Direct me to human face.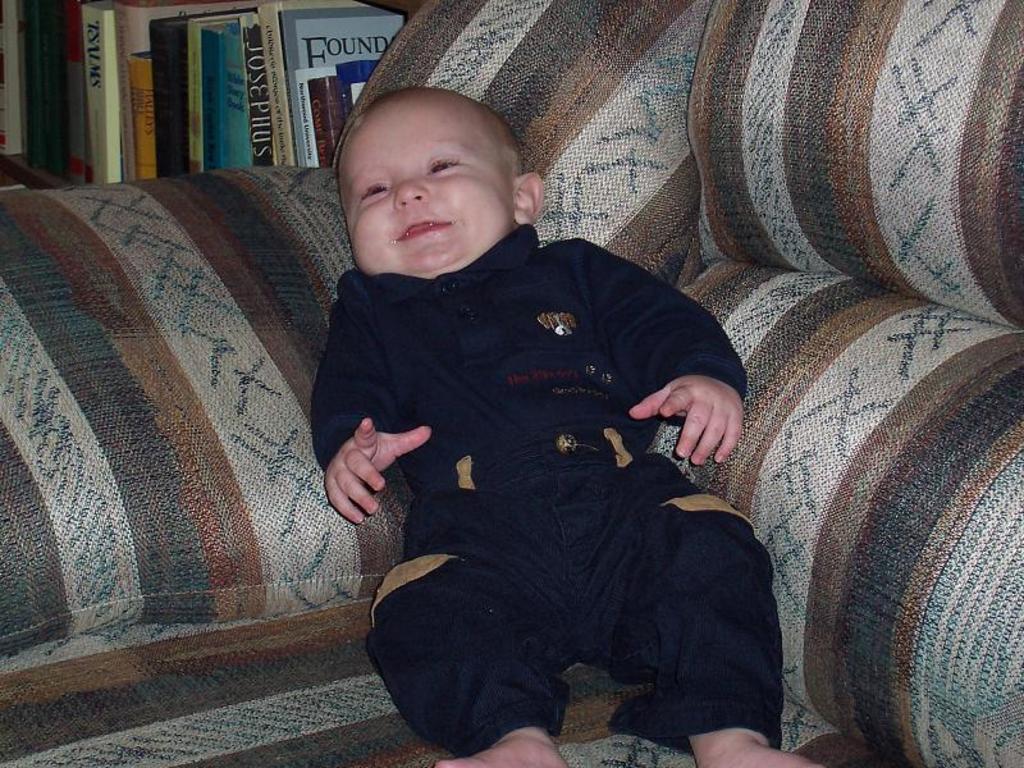
Direction: Rect(340, 105, 503, 270).
